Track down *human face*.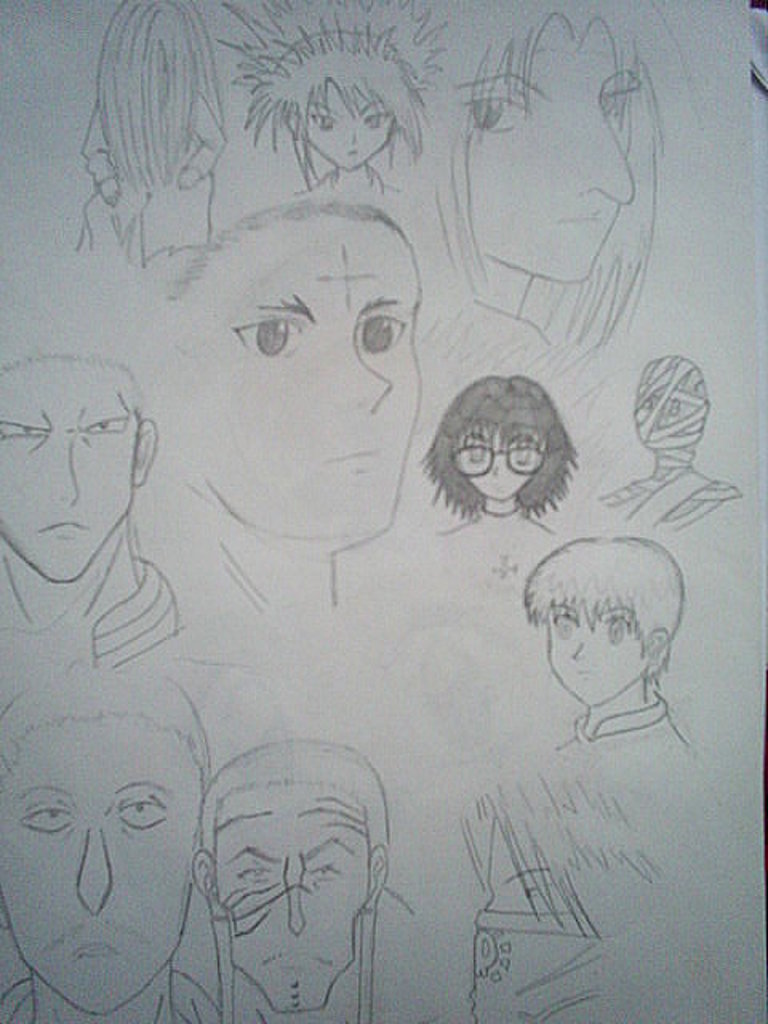
Tracked to <region>221, 805, 373, 1016</region>.
